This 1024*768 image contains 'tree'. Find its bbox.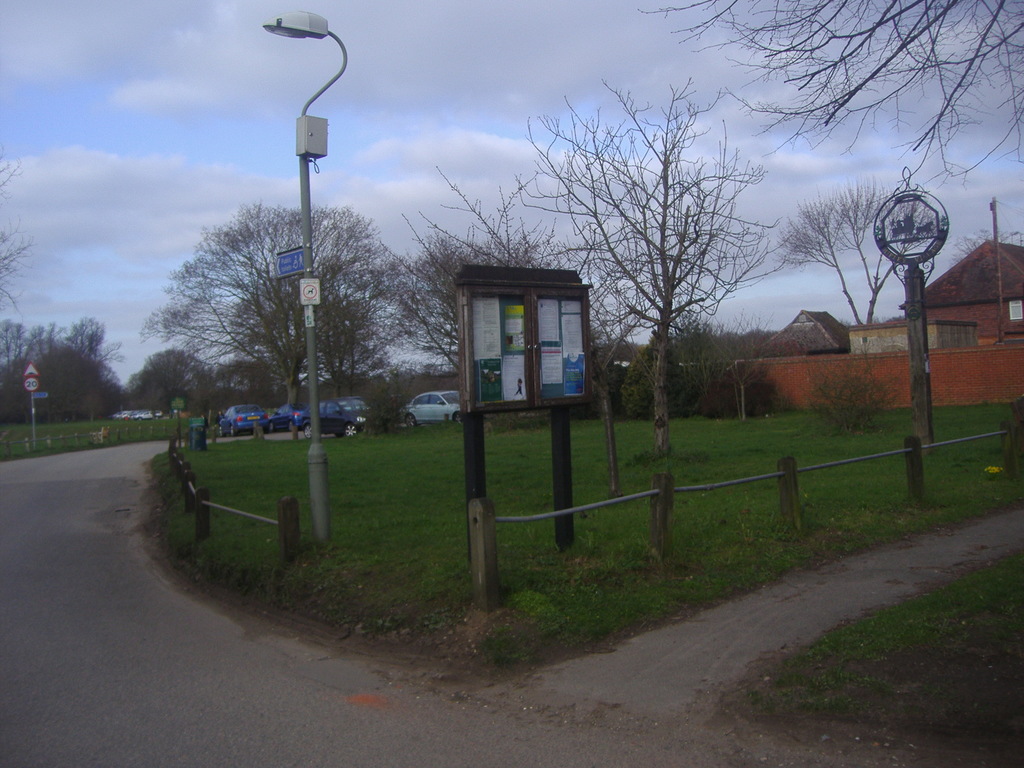
pyautogui.locateOnScreen(0, 146, 40, 319).
